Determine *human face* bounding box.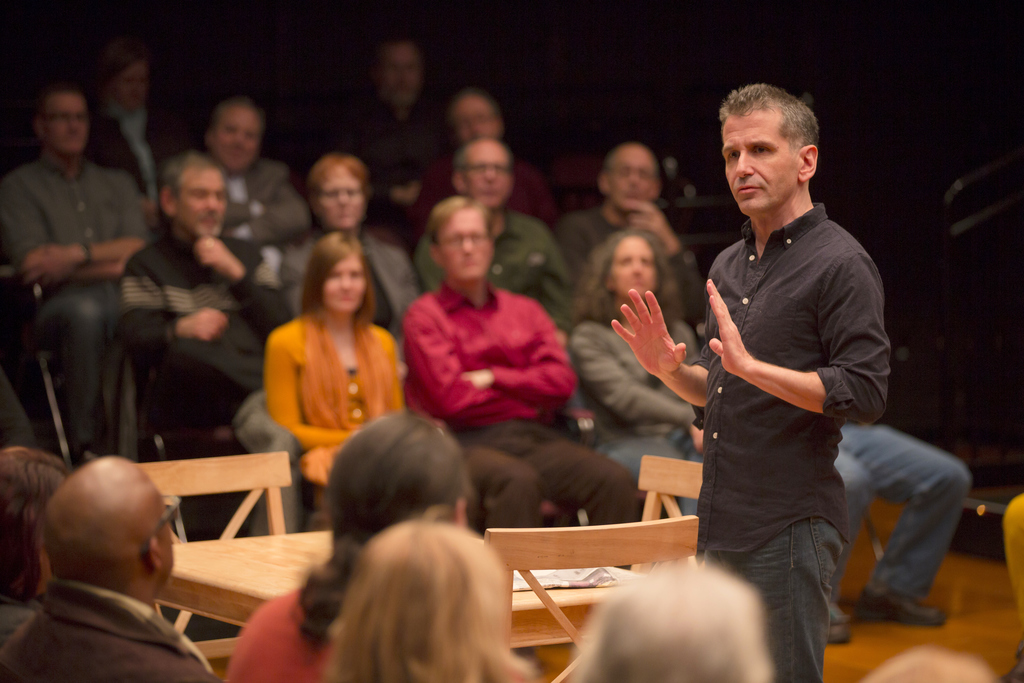
Determined: <region>157, 517, 174, 589</region>.
